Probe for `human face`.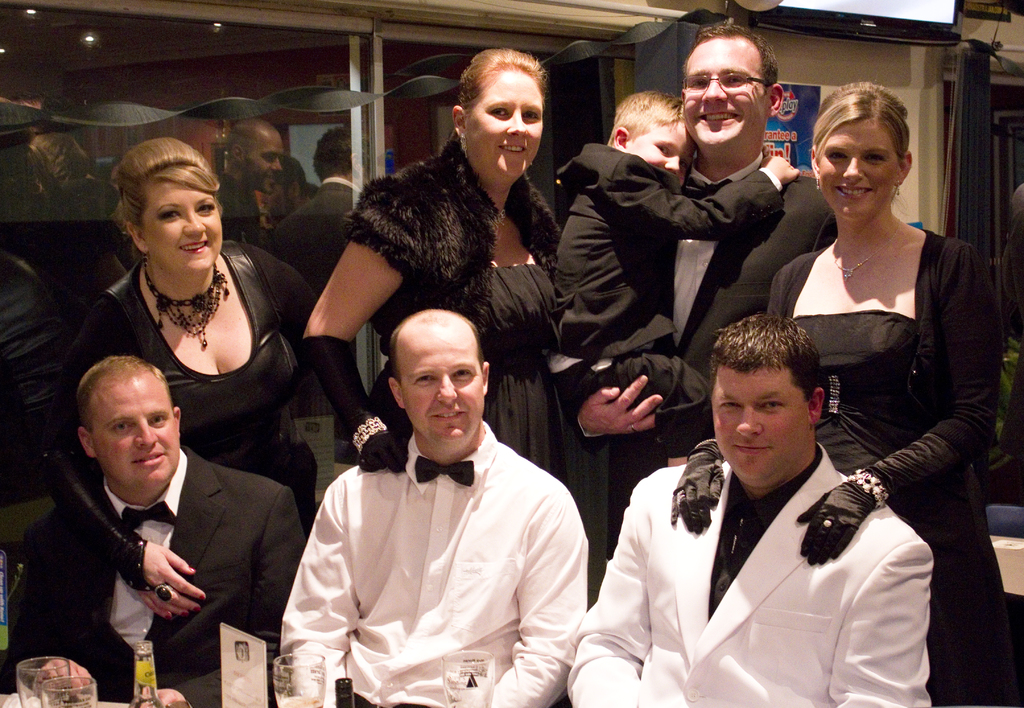
Probe result: {"left": 713, "top": 366, "right": 811, "bottom": 481}.
